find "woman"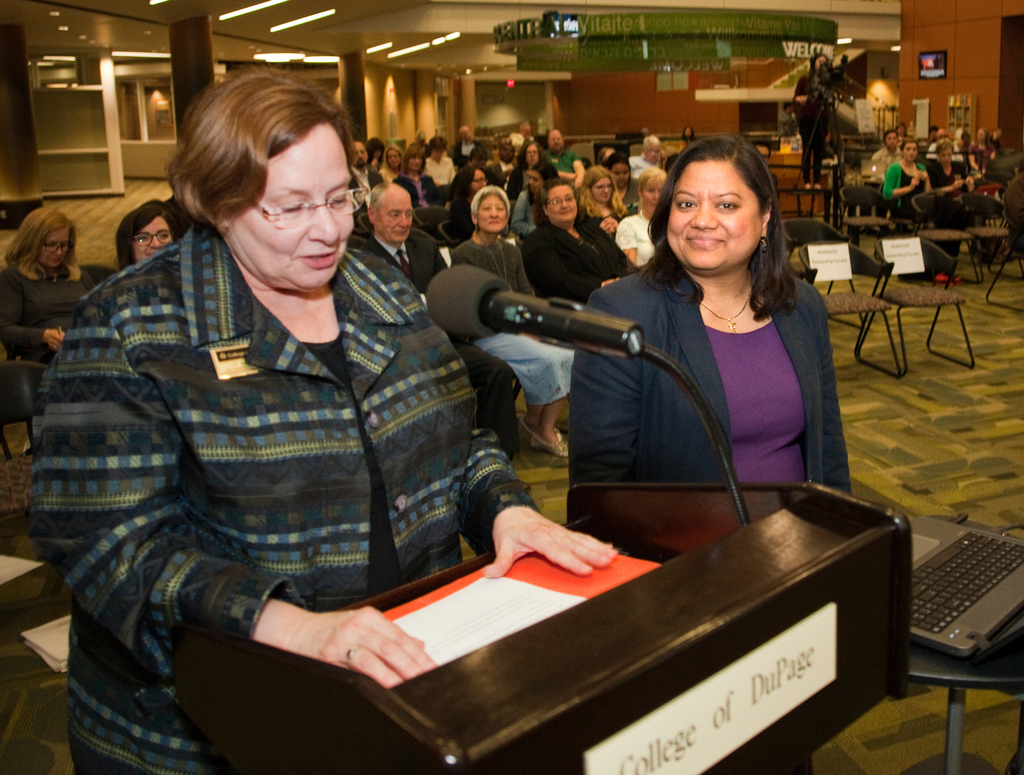
rect(381, 141, 403, 180)
